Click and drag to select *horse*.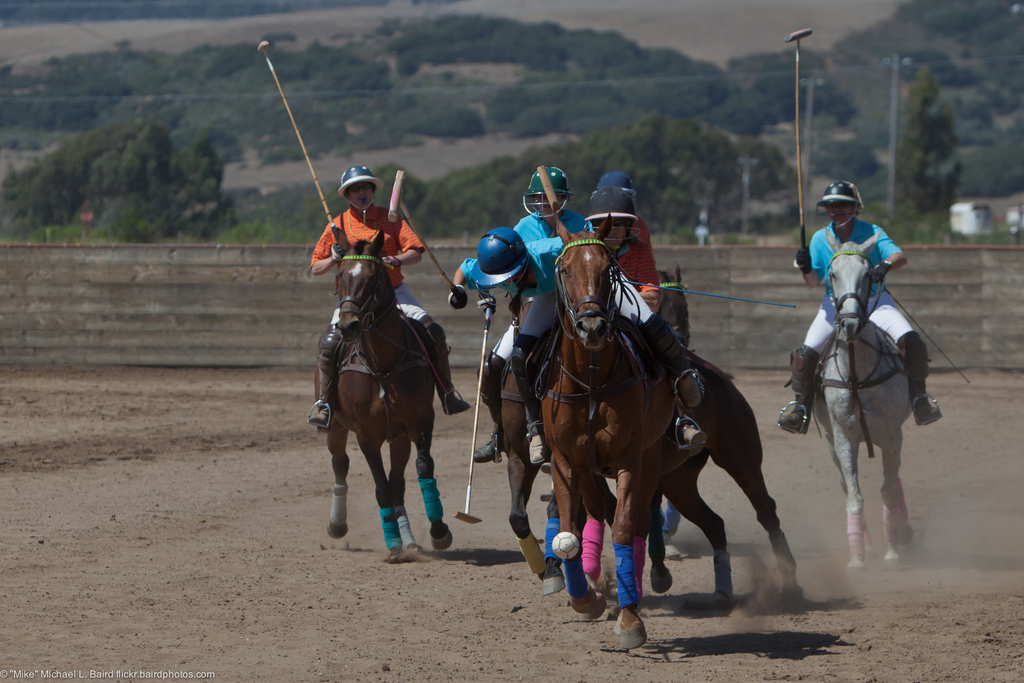
Selection: [x1=310, y1=227, x2=456, y2=561].
